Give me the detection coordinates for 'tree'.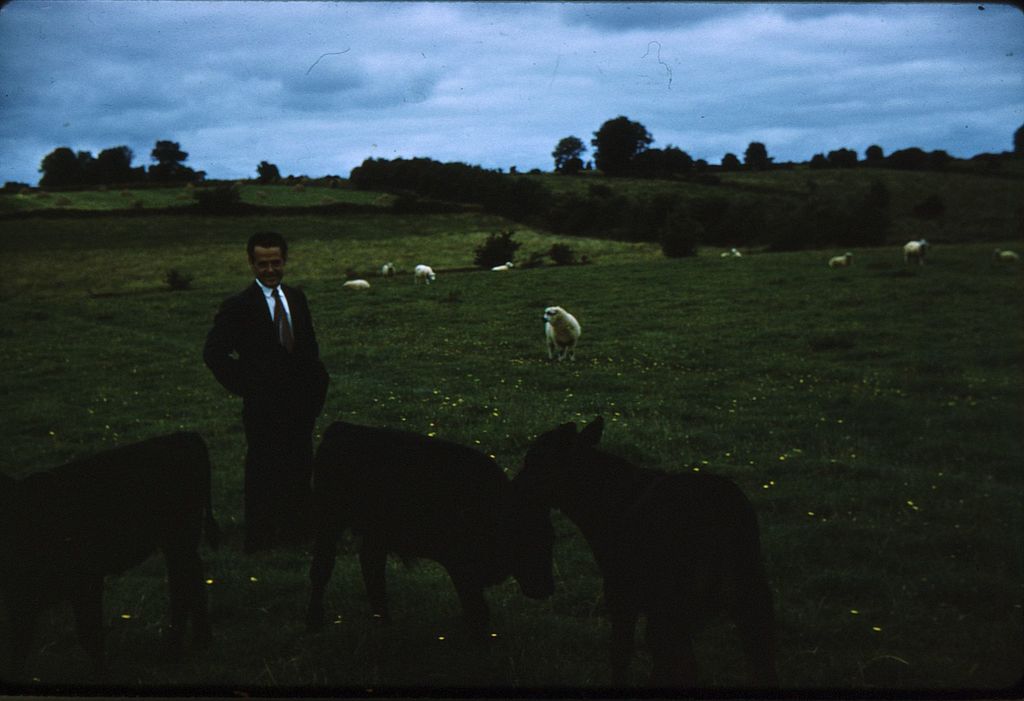
549 133 586 166.
